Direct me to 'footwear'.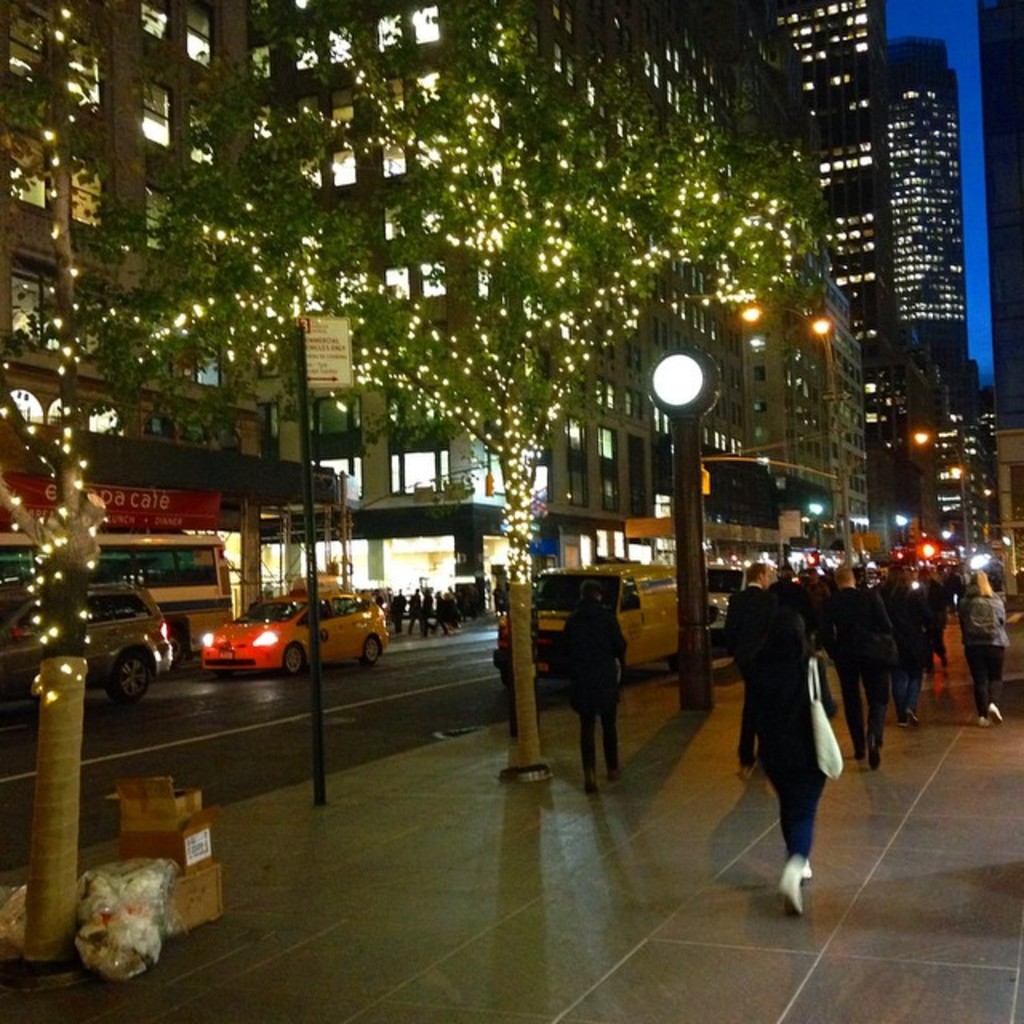
Direction: x1=778 y1=854 x2=800 y2=907.
